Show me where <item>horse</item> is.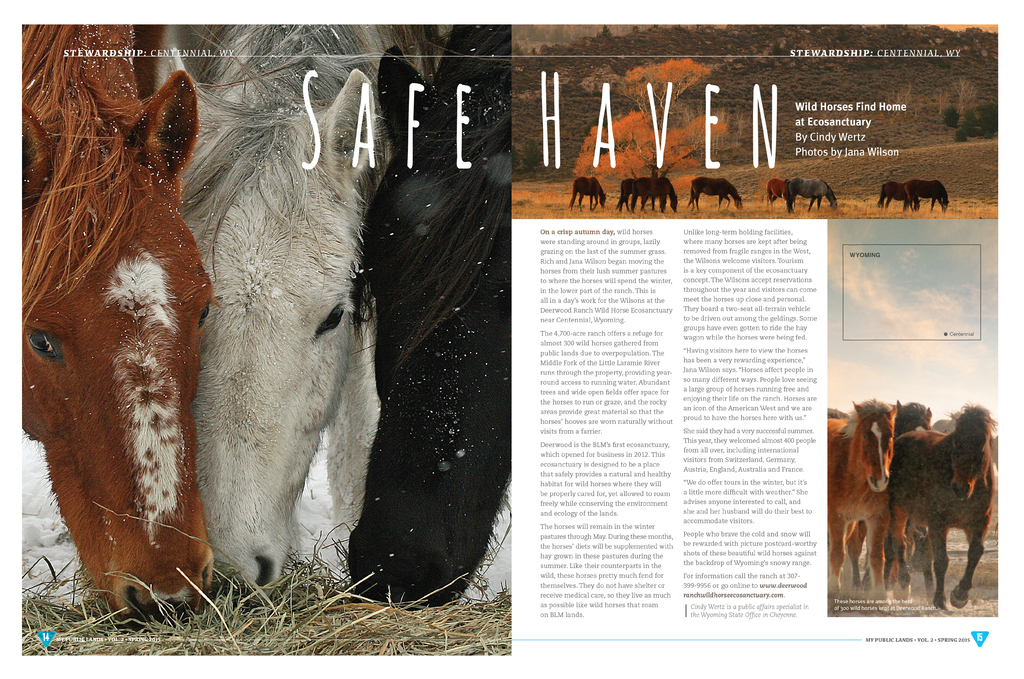
<item>horse</item> is at bbox(766, 177, 786, 209).
